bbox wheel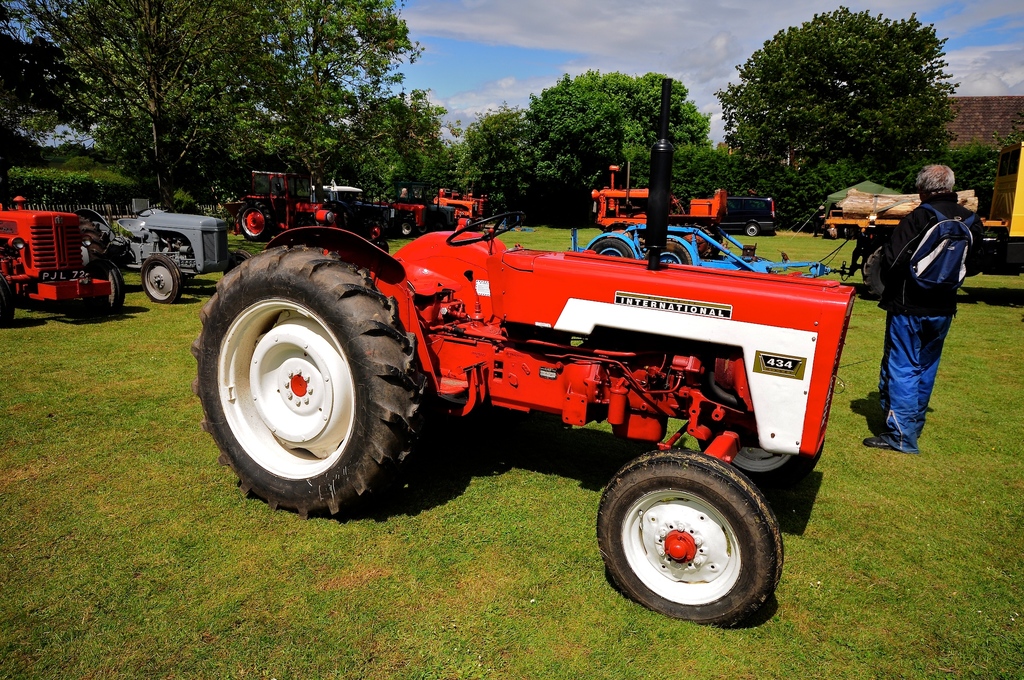
(x1=862, y1=245, x2=885, y2=302)
